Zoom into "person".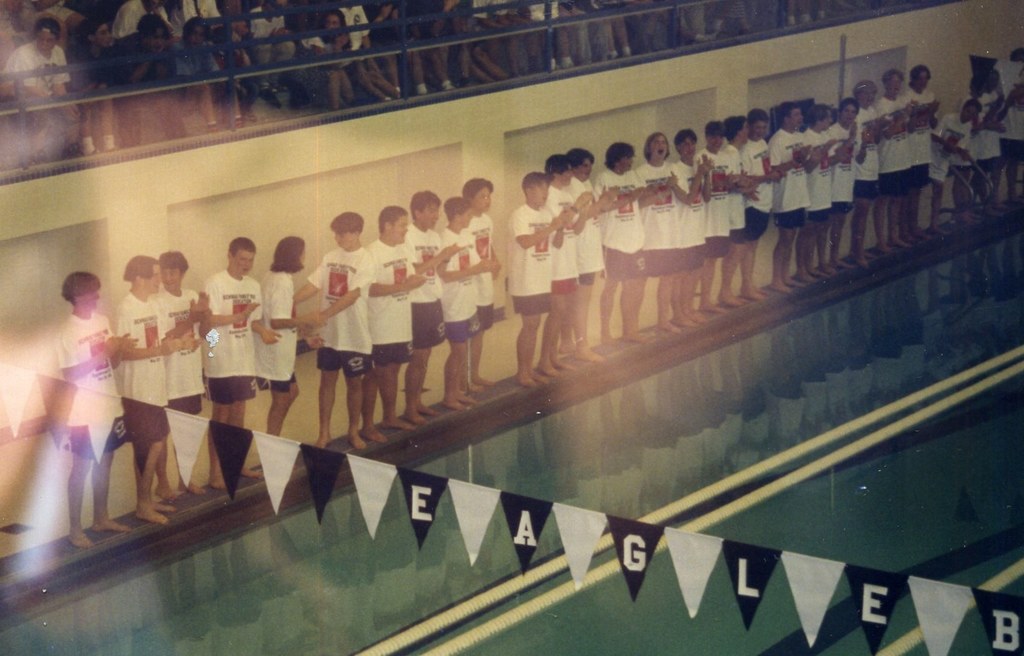
Zoom target: 261 237 317 436.
